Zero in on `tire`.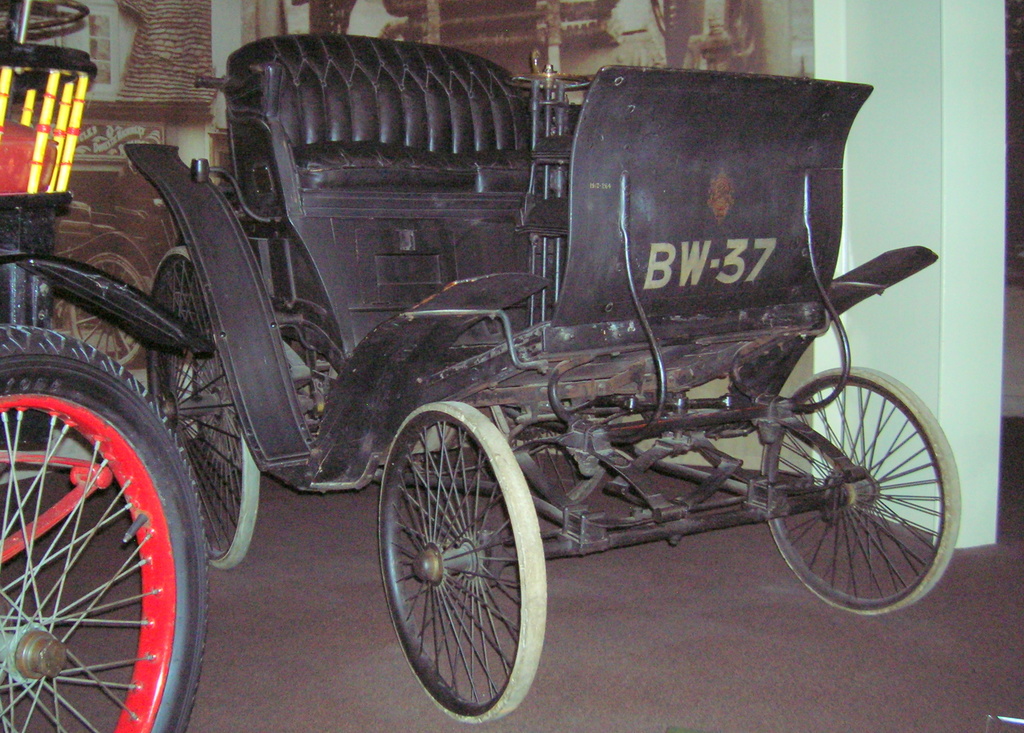
Zeroed in: (491,405,604,504).
